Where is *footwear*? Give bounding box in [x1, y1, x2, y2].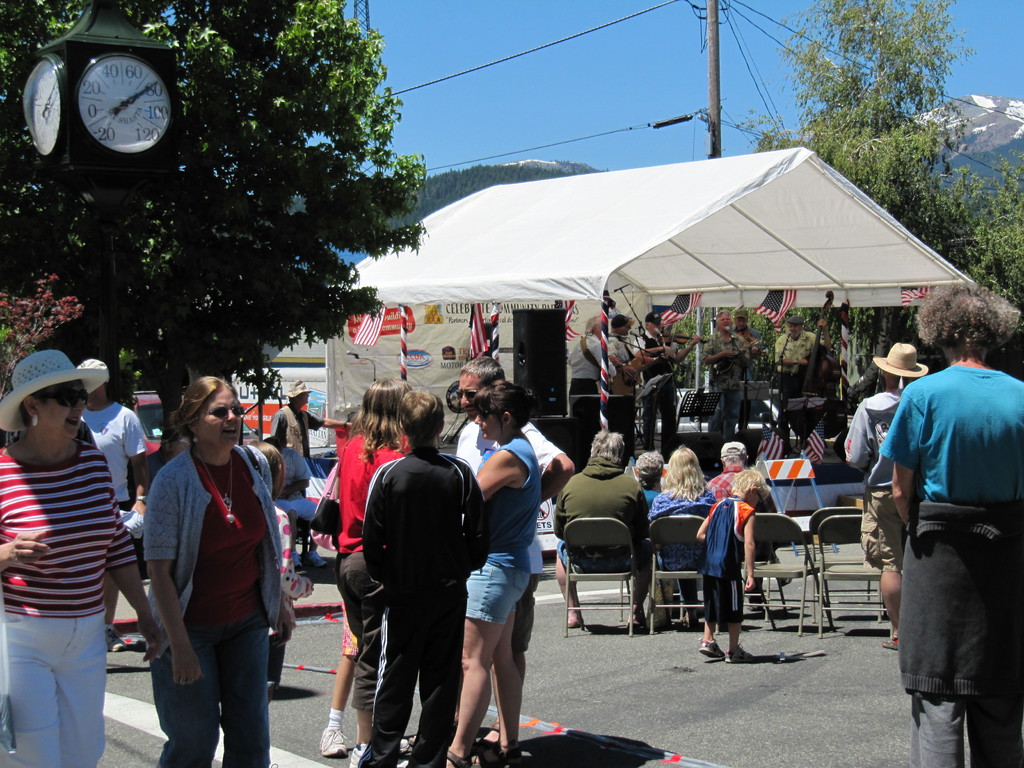
[347, 737, 412, 767].
